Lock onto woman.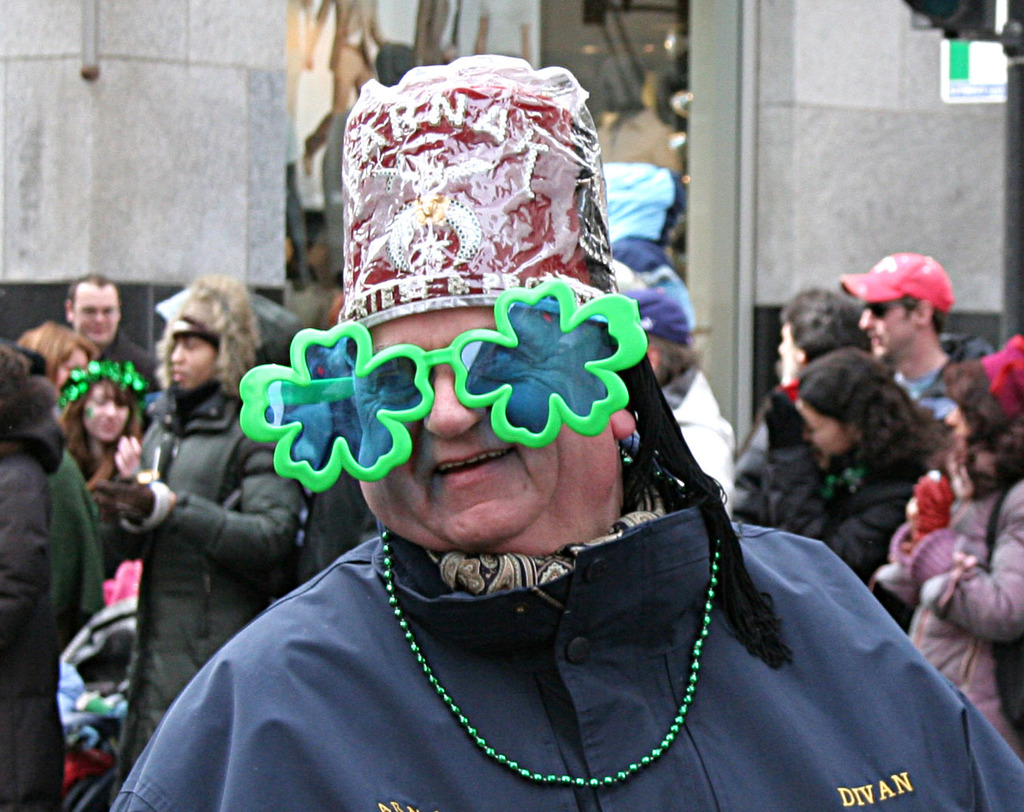
Locked: (874, 332, 1023, 750).
